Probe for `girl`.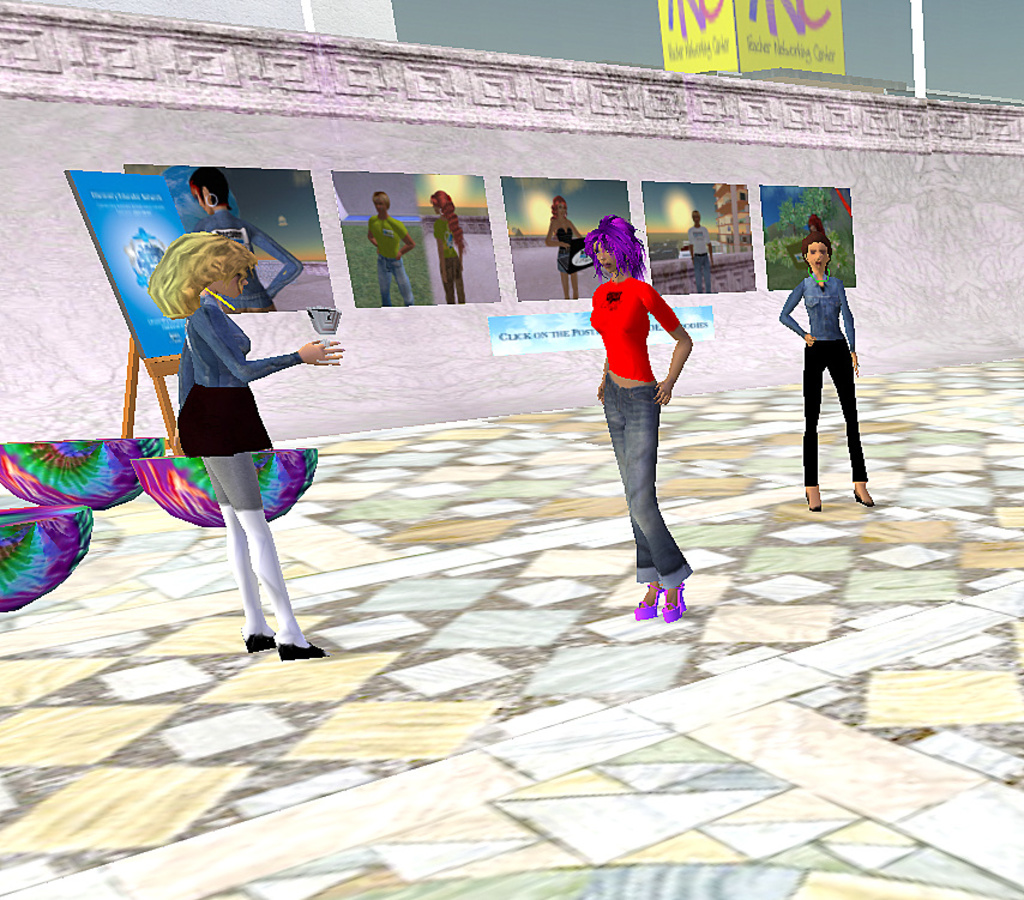
Probe result: x1=417, y1=186, x2=463, y2=307.
